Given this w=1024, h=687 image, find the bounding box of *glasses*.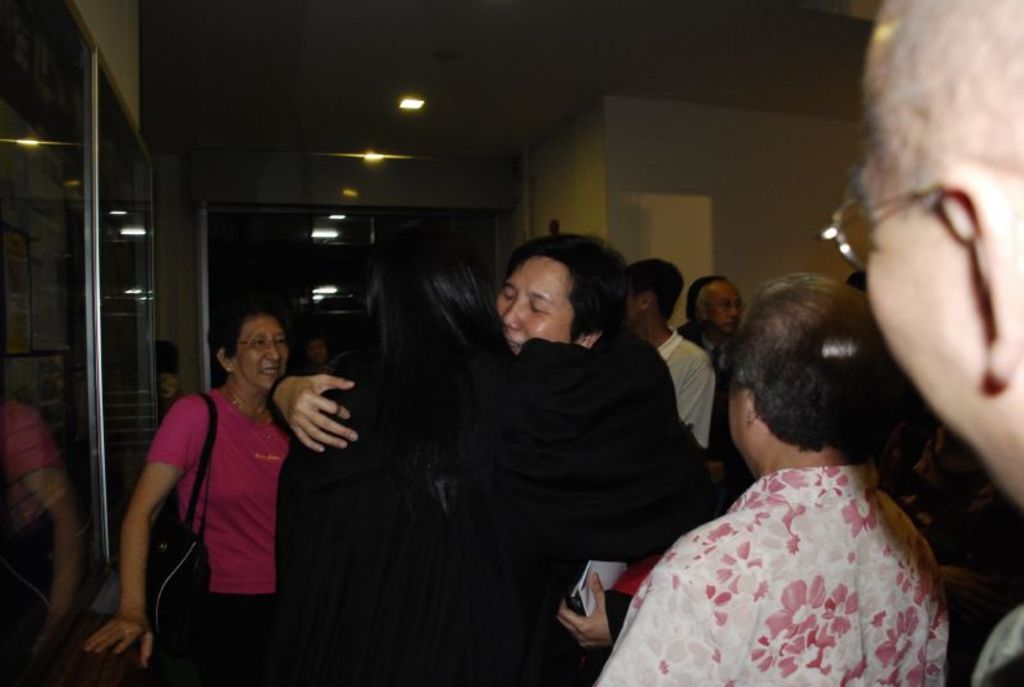
locate(813, 182, 961, 284).
